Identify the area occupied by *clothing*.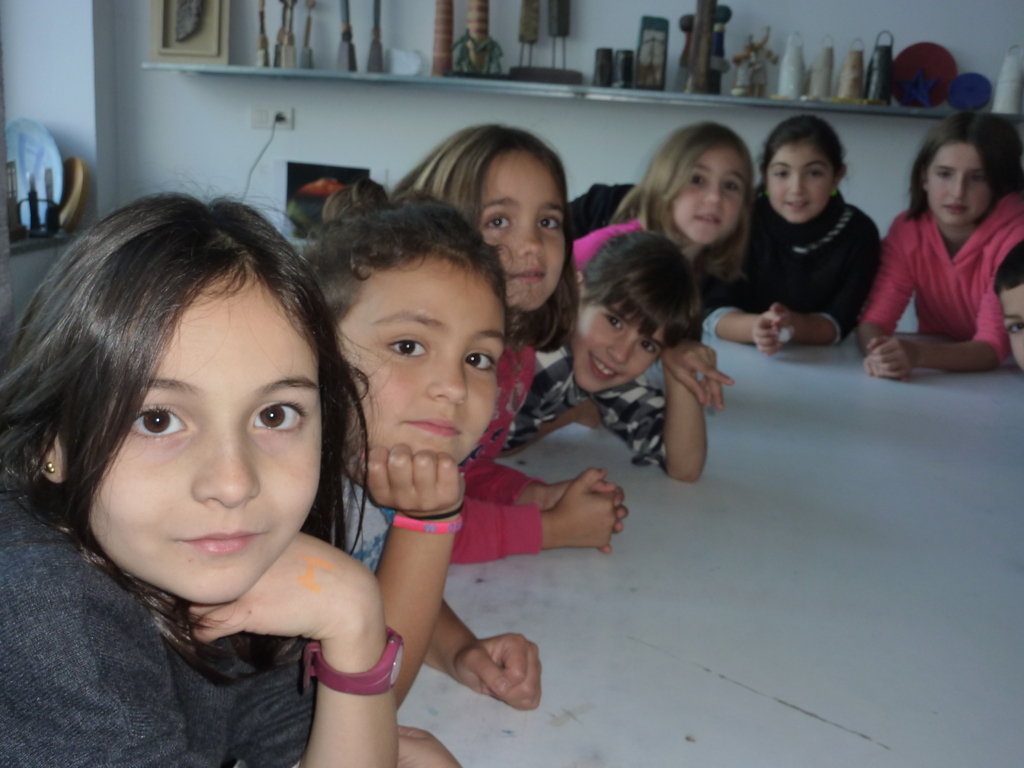
Area: BBox(567, 180, 722, 335).
